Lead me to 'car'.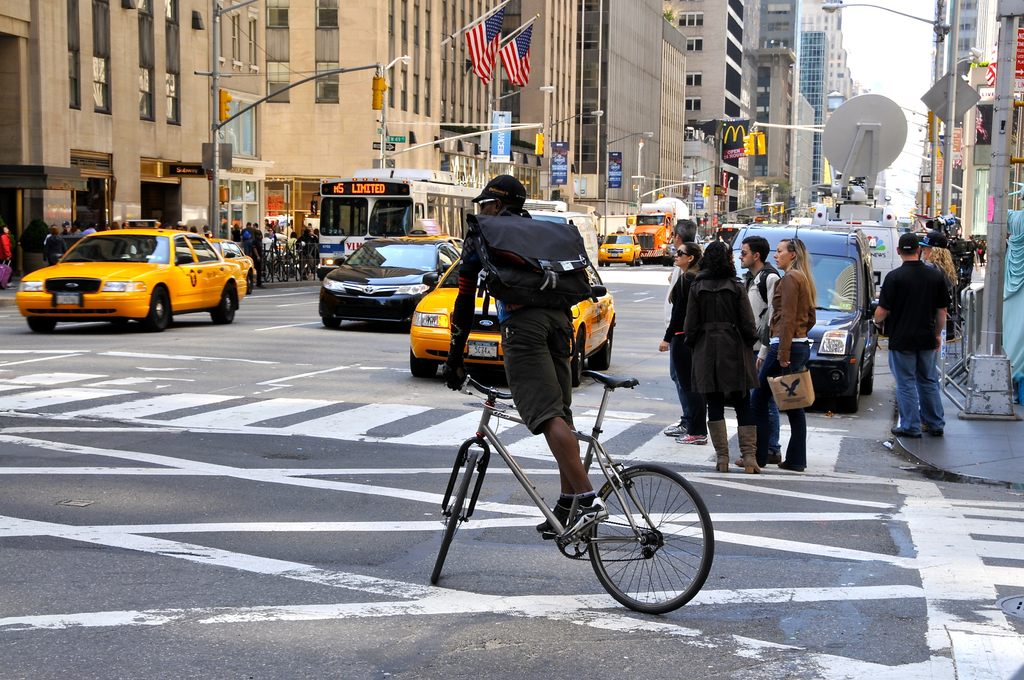
Lead to Rect(724, 224, 879, 409).
